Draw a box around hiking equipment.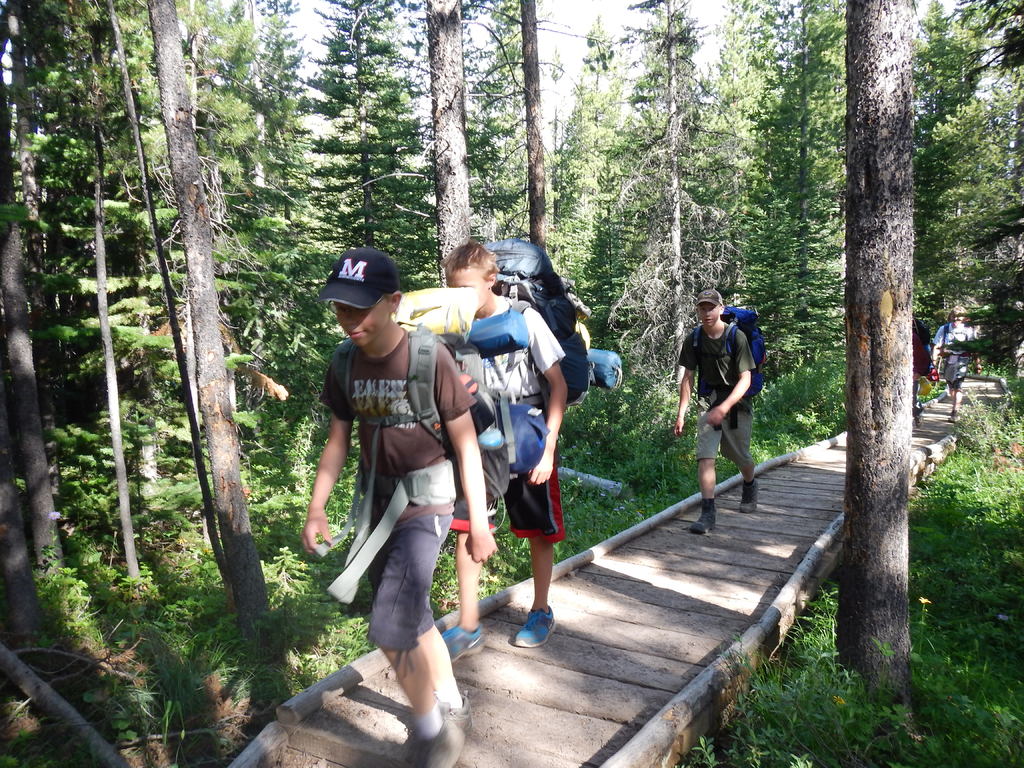
detection(392, 282, 476, 353).
